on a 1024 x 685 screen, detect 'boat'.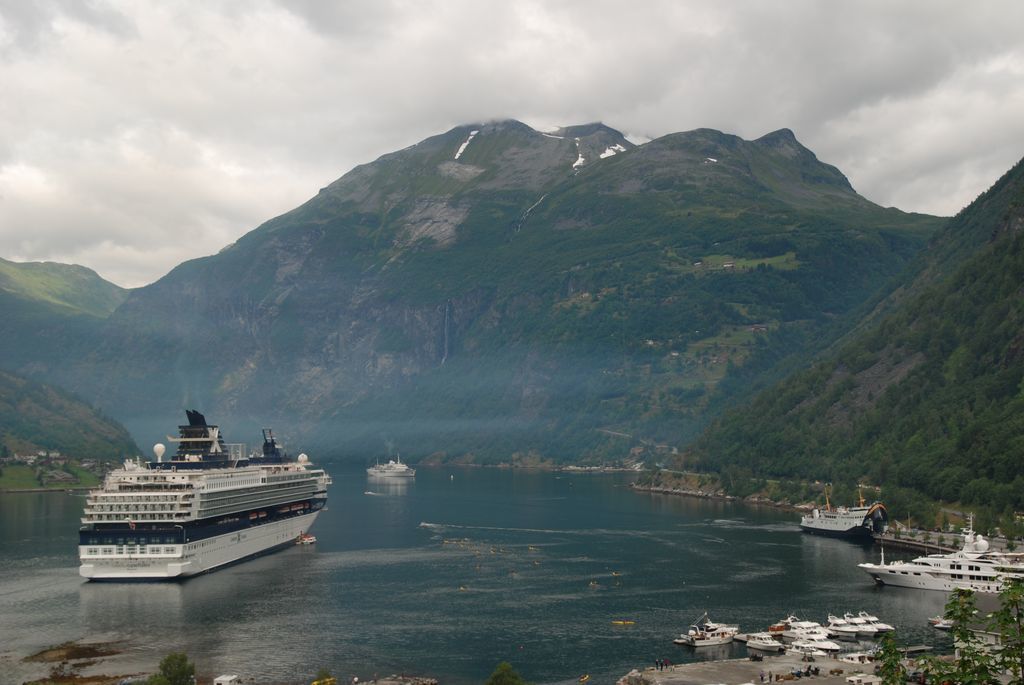
741/630/787/659.
